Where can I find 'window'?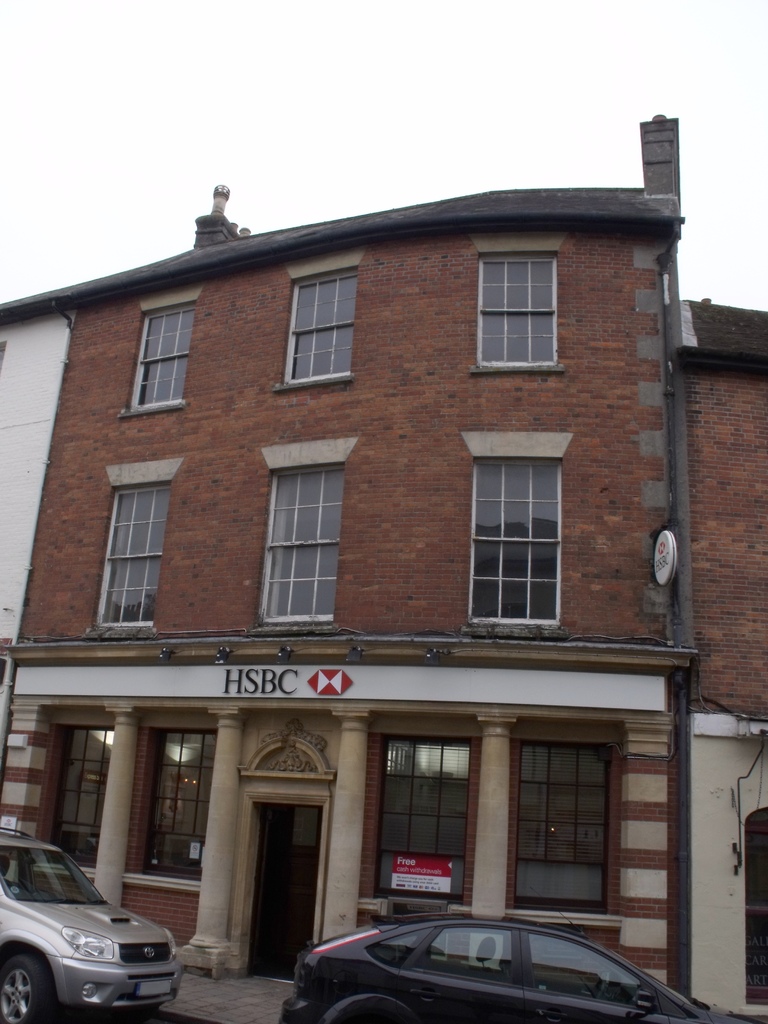
You can find it at 479, 415, 580, 628.
